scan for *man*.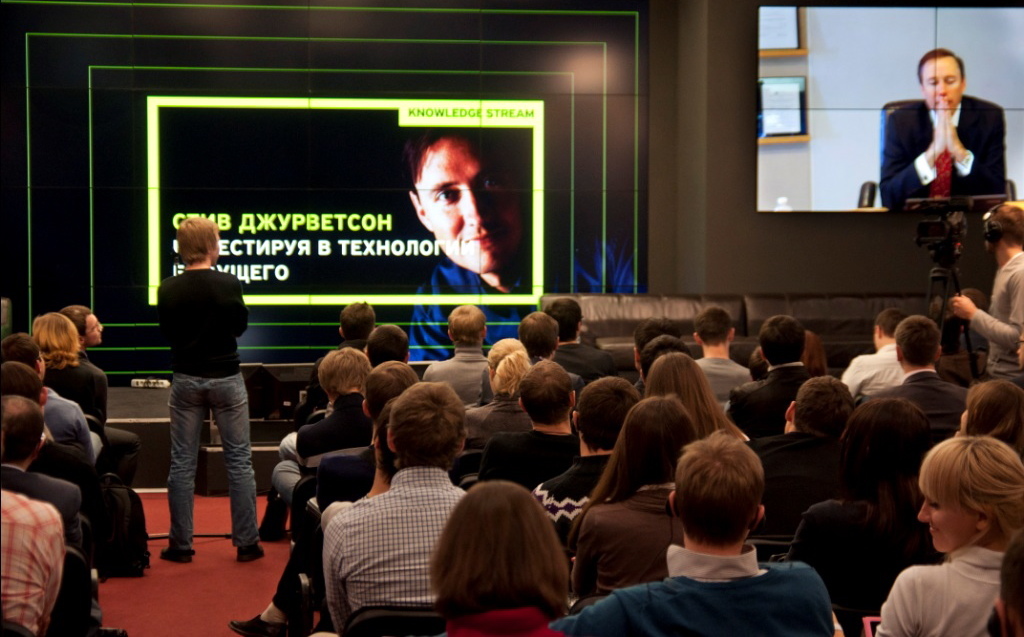
Scan result: select_region(558, 426, 835, 636).
